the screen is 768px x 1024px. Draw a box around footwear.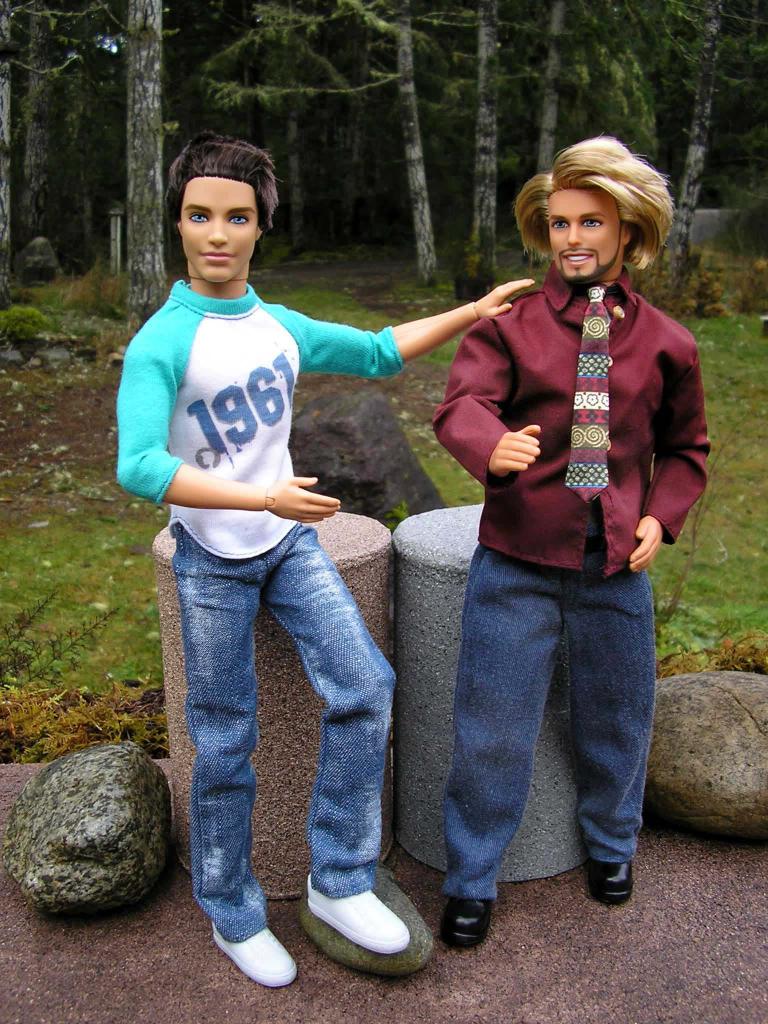
crop(588, 865, 633, 904).
